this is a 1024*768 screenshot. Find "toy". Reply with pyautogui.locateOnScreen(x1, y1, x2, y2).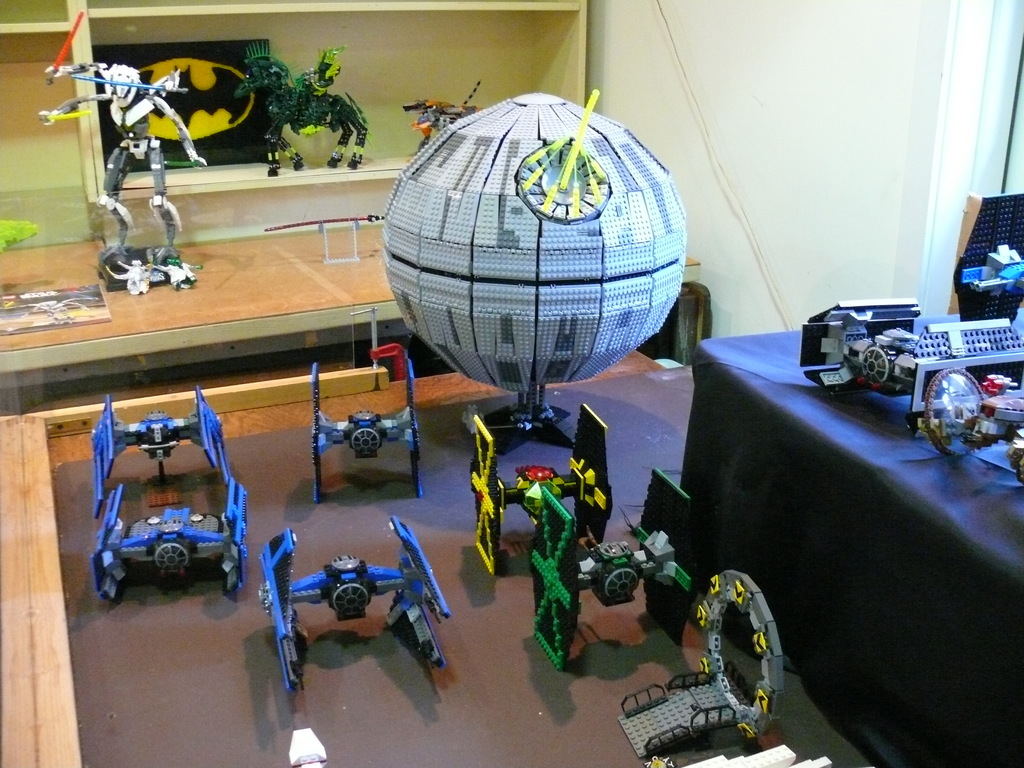
pyautogui.locateOnScreen(306, 337, 442, 495).
